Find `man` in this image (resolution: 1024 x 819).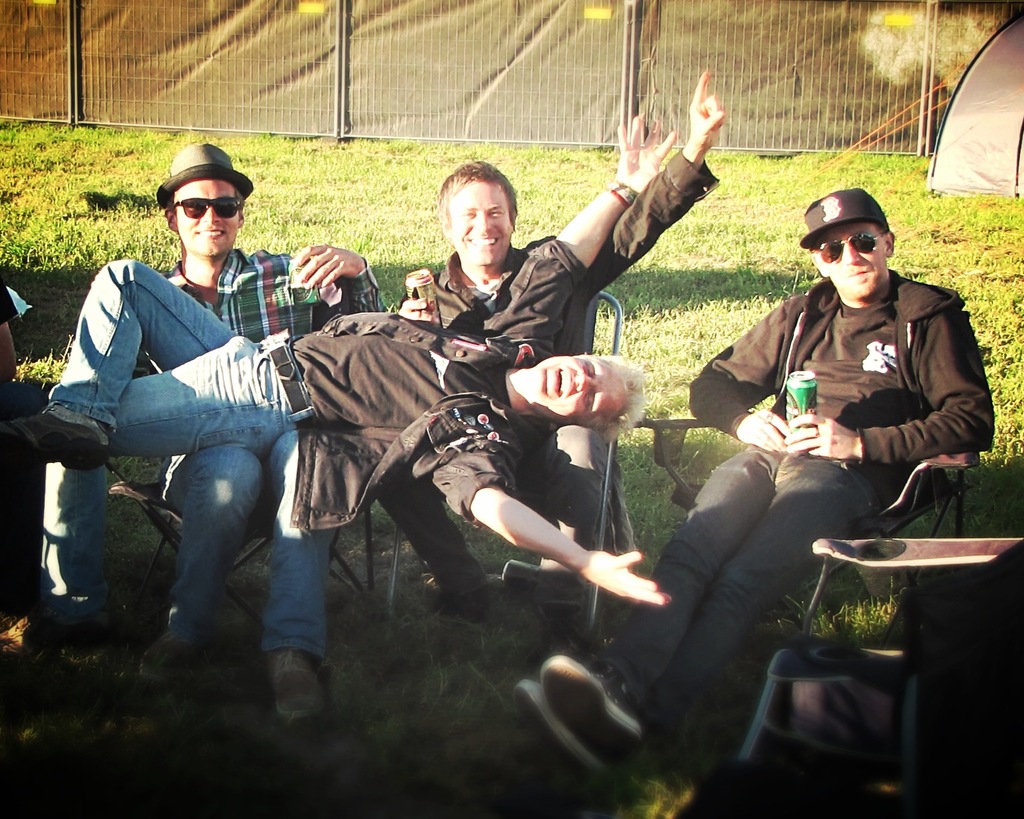
(150, 138, 384, 735).
